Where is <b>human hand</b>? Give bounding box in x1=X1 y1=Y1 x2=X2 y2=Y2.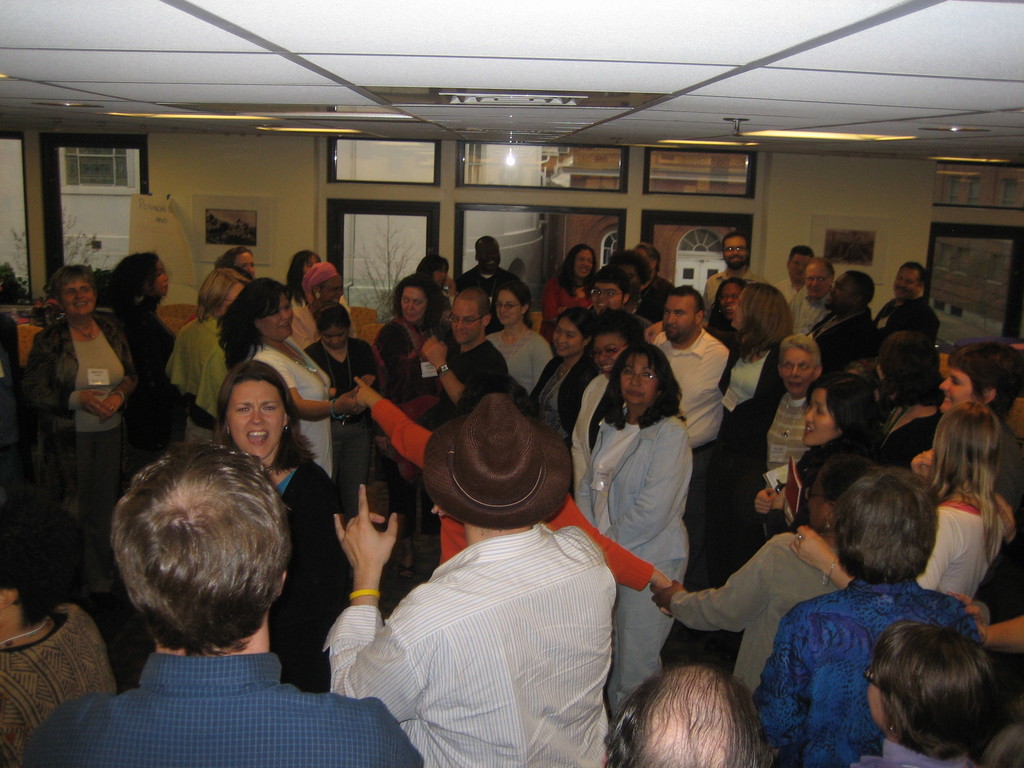
x1=419 y1=337 x2=446 y2=367.
